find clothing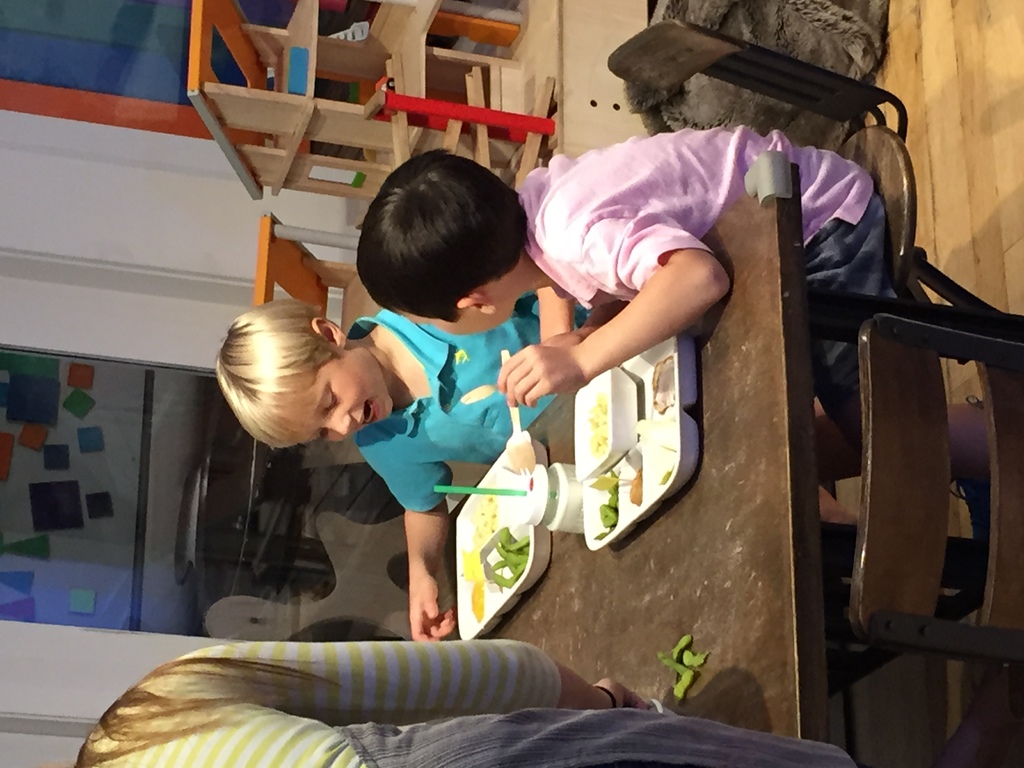
Rect(340, 303, 547, 529)
